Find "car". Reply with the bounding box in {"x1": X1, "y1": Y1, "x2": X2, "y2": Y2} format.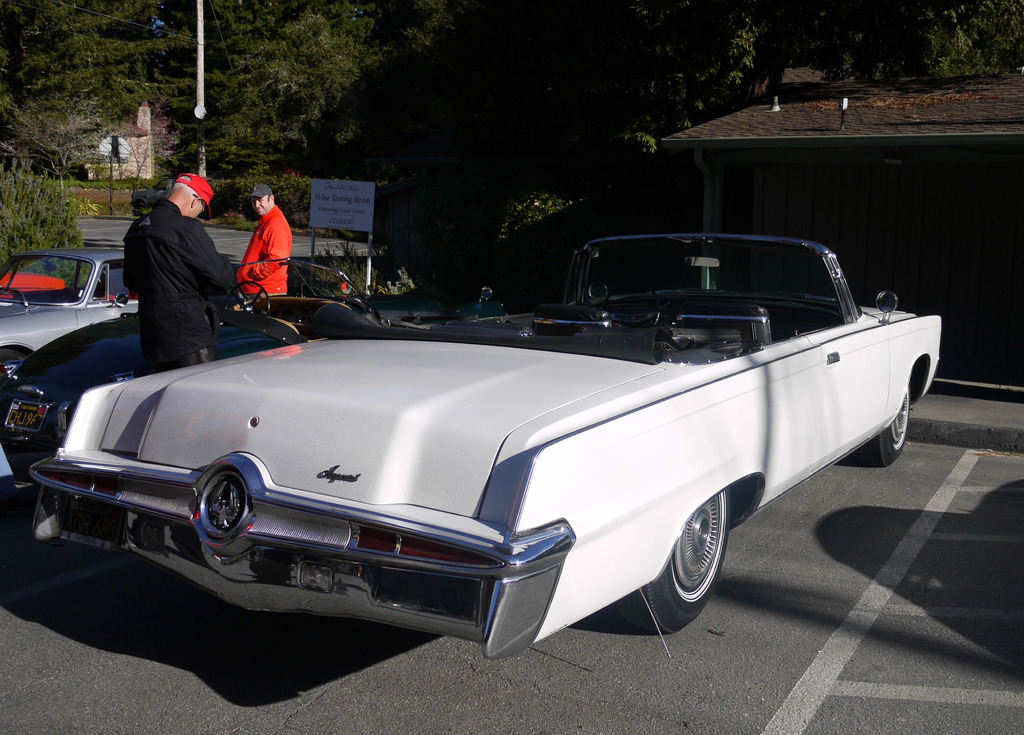
{"x1": 0, "y1": 244, "x2": 351, "y2": 399}.
